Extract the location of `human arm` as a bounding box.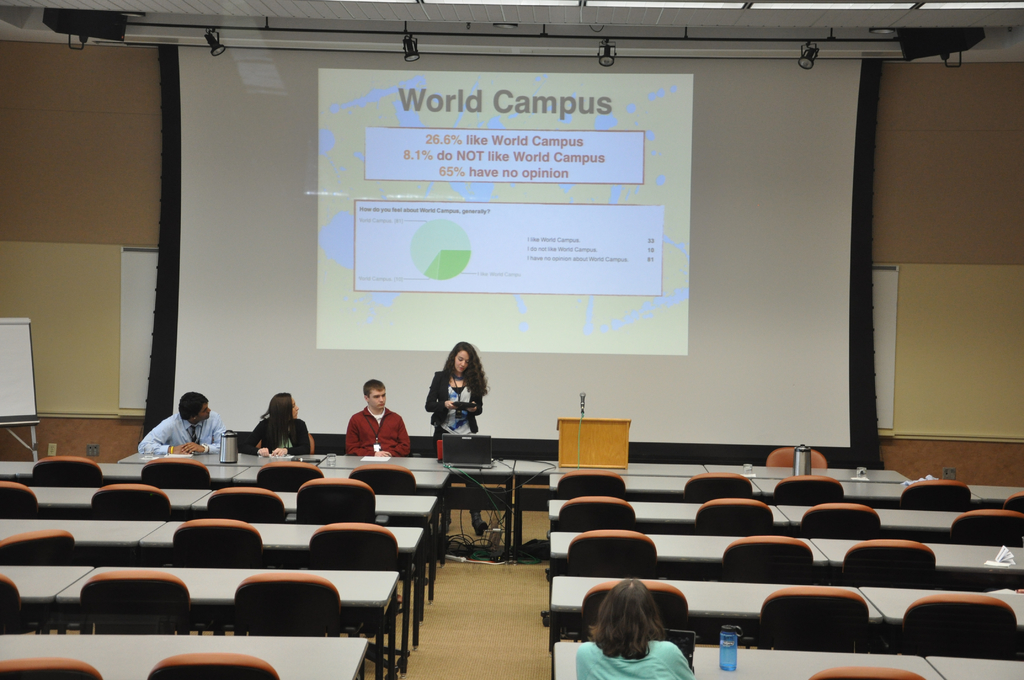
(173, 417, 223, 455).
